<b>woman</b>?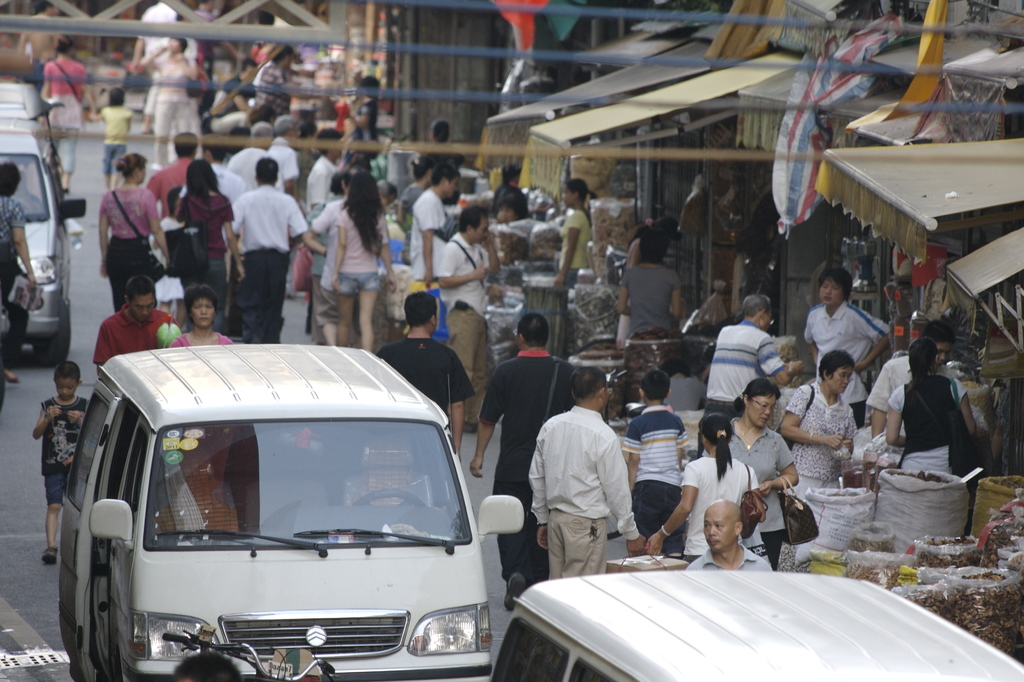
locate(330, 174, 390, 353)
